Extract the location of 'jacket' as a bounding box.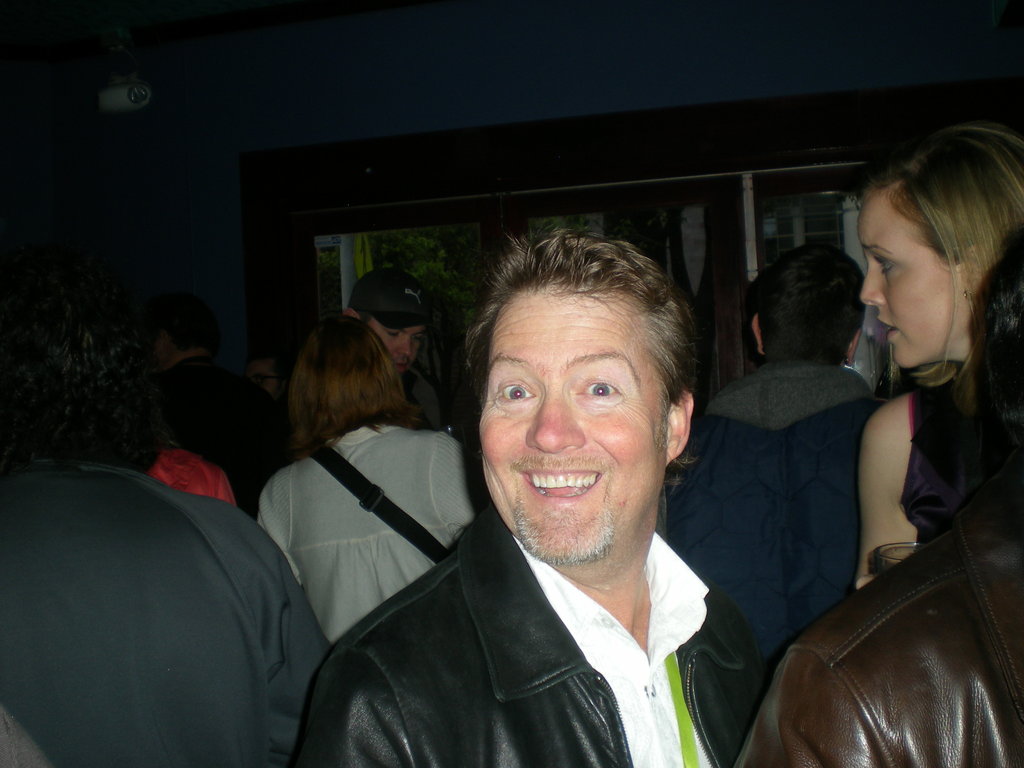
x1=12 y1=390 x2=312 y2=767.
